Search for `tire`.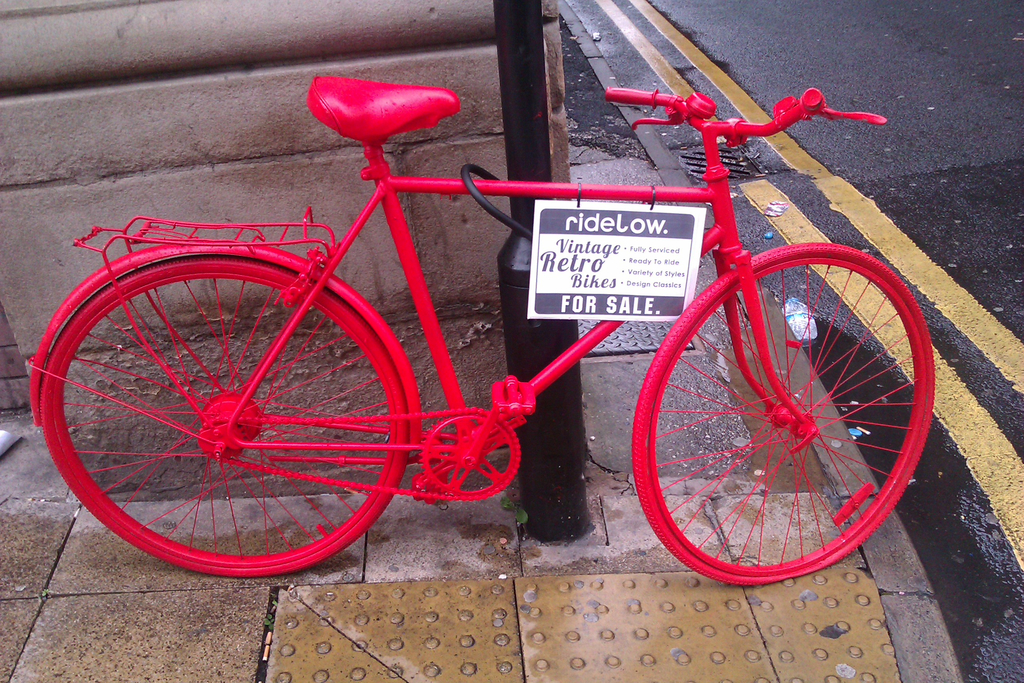
Found at {"x1": 38, "y1": 240, "x2": 417, "y2": 598}.
